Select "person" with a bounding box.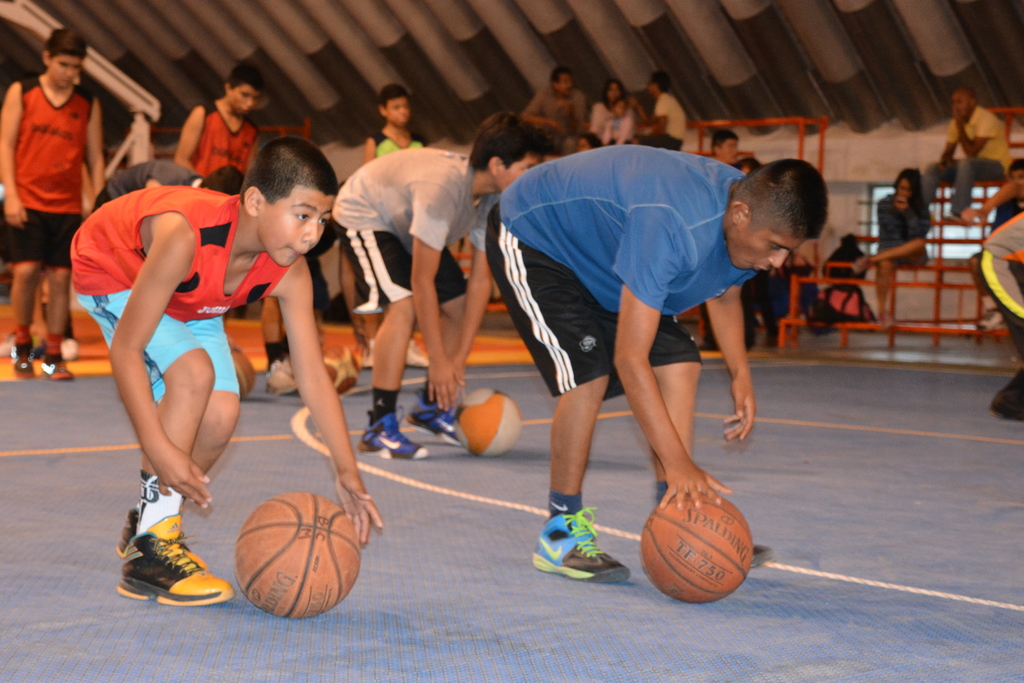
[x1=826, y1=232, x2=877, y2=324].
